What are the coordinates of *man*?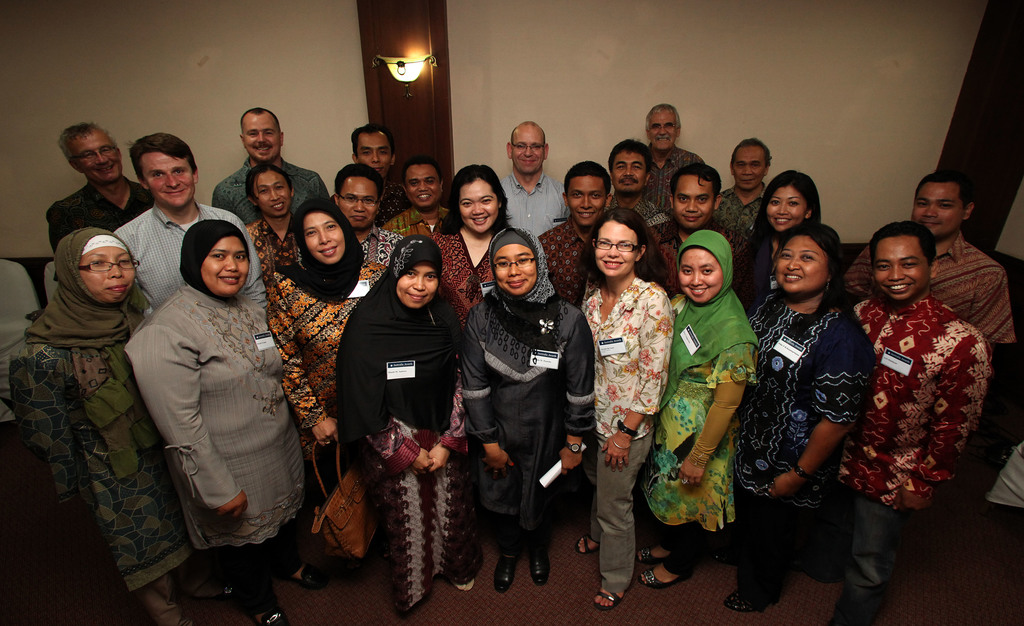
bbox=[209, 101, 332, 224].
